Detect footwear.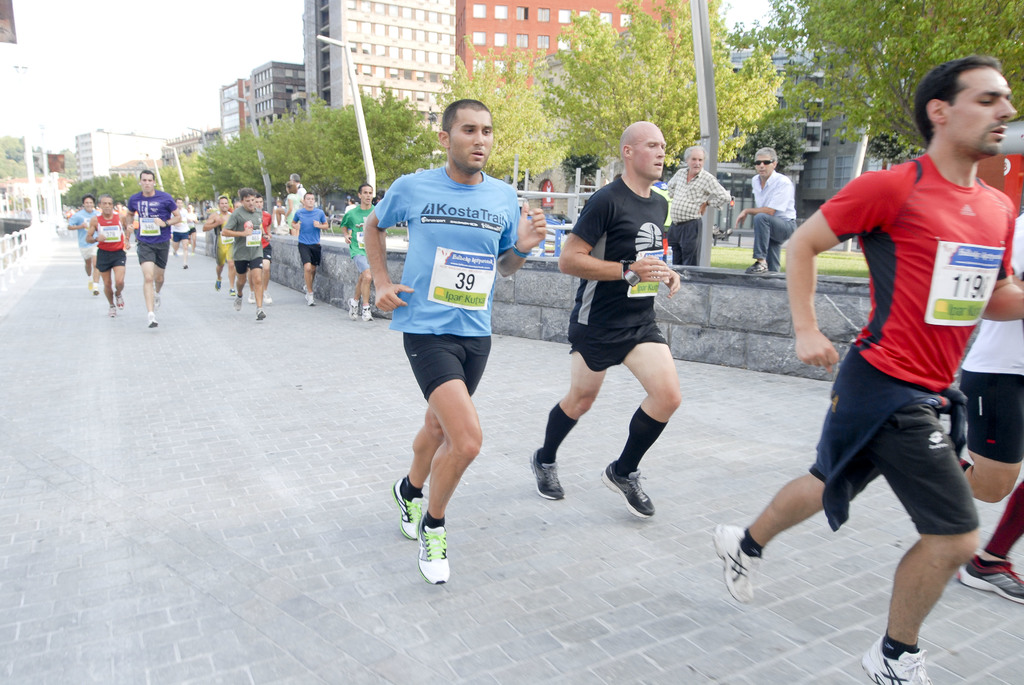
Detected at detection(394, 476, 425, 546).
